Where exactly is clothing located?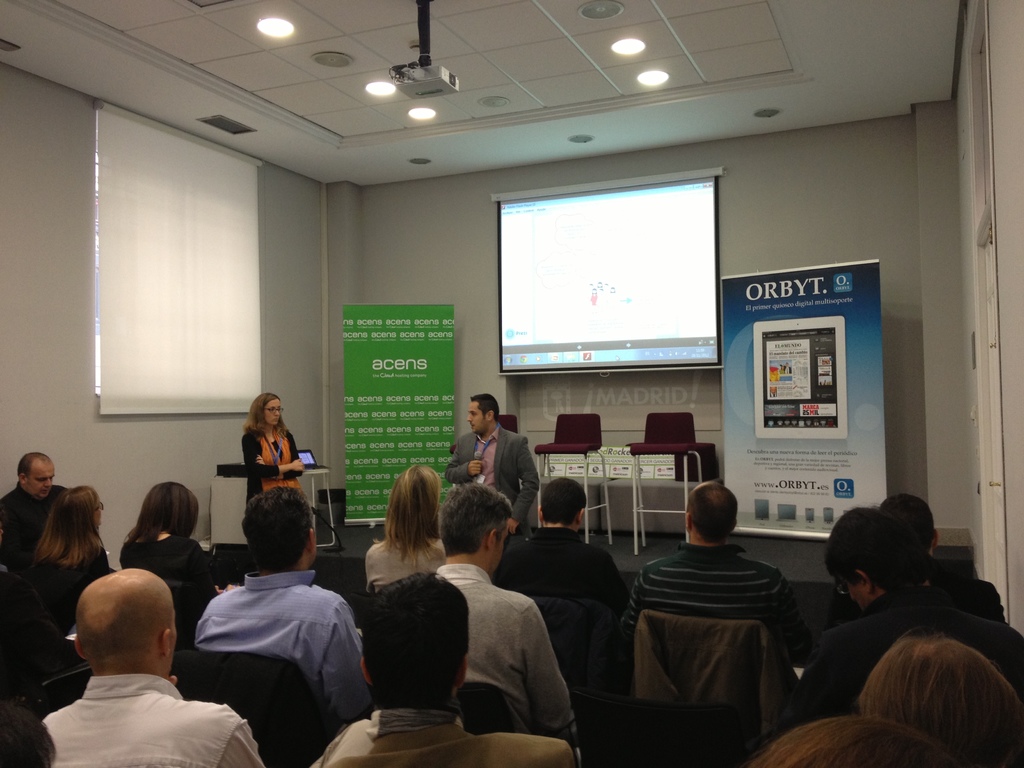
Its bounding box is (448, 422, 543, 539).
